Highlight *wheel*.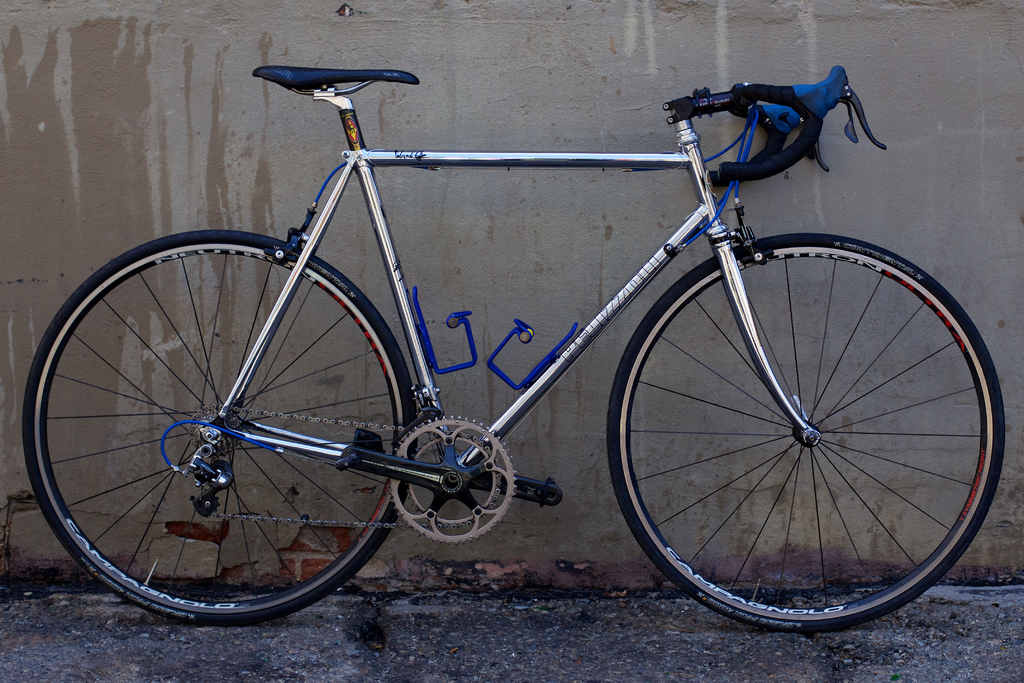
Highlighted region: {"left": 22, "top": 228, "right": 419, "bottom": 631}.
